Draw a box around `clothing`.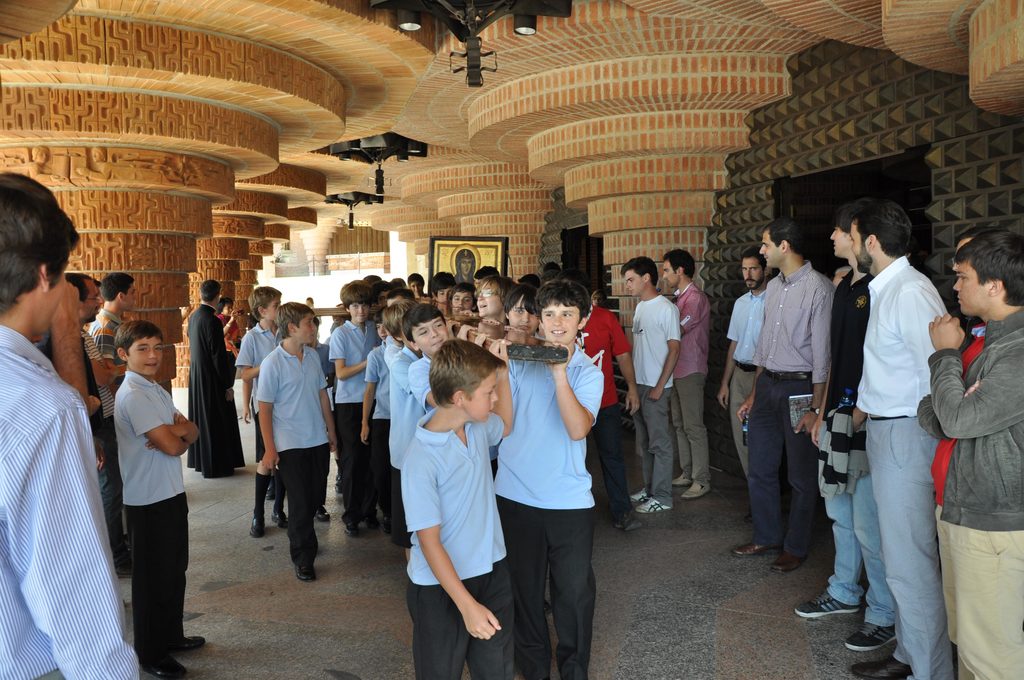
(x1=630, y1=287, x2=678, y2=506).
